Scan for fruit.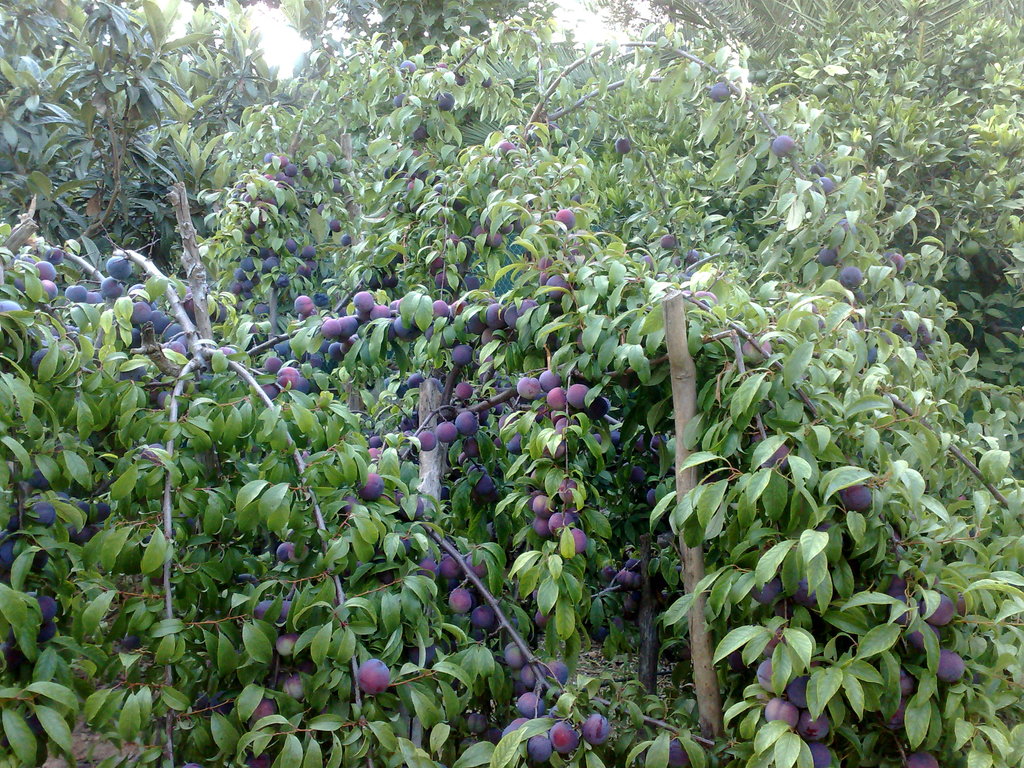
Scan result: (328, 218, 341, 232).
